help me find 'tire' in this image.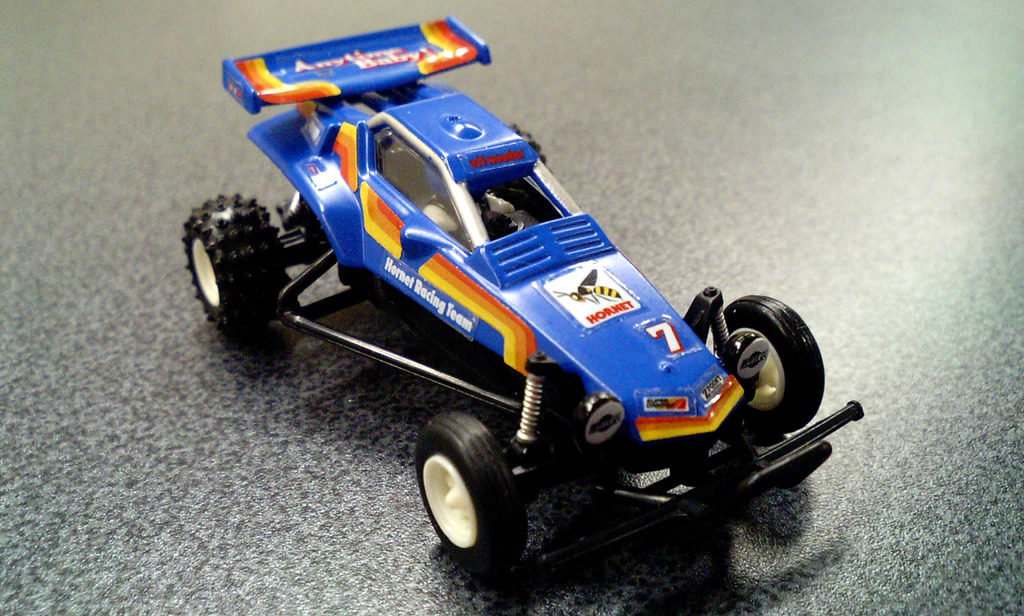
Found it: Rect(410, 415, 529, 574).
